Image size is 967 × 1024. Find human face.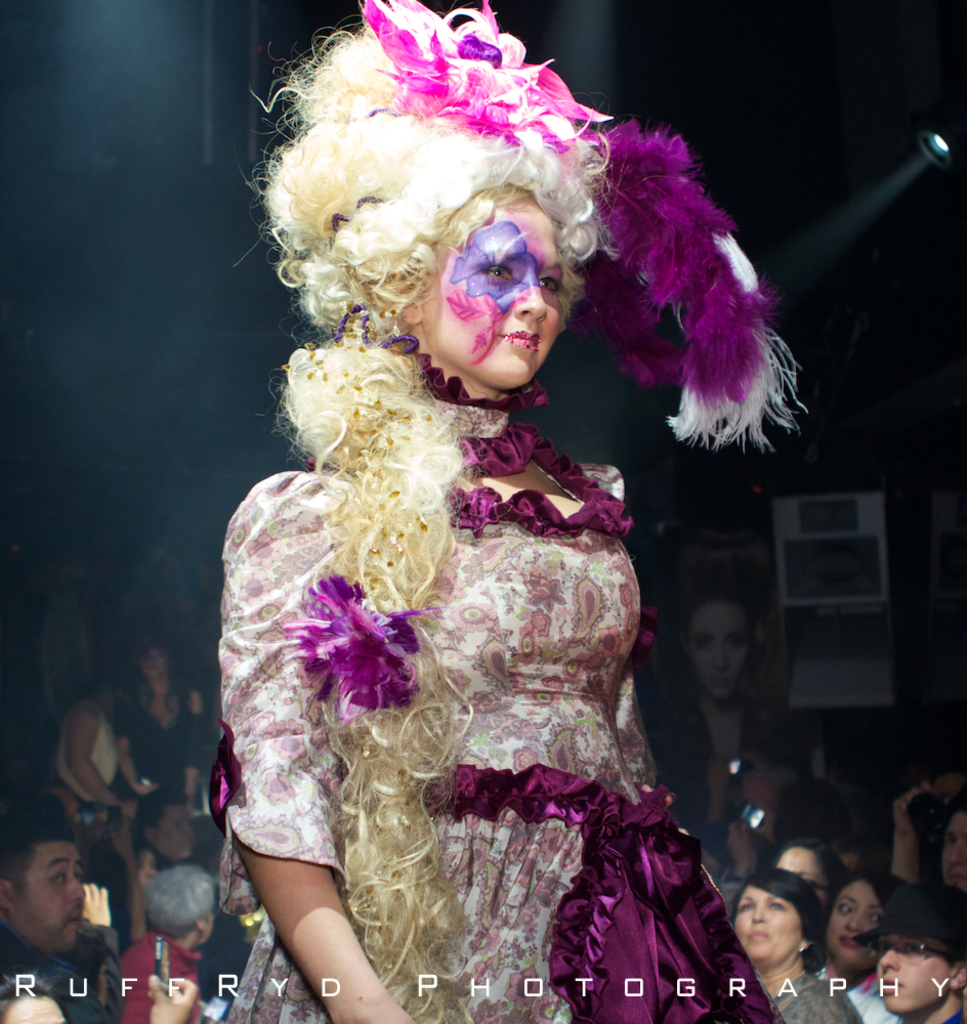
880/948/951/1016.
